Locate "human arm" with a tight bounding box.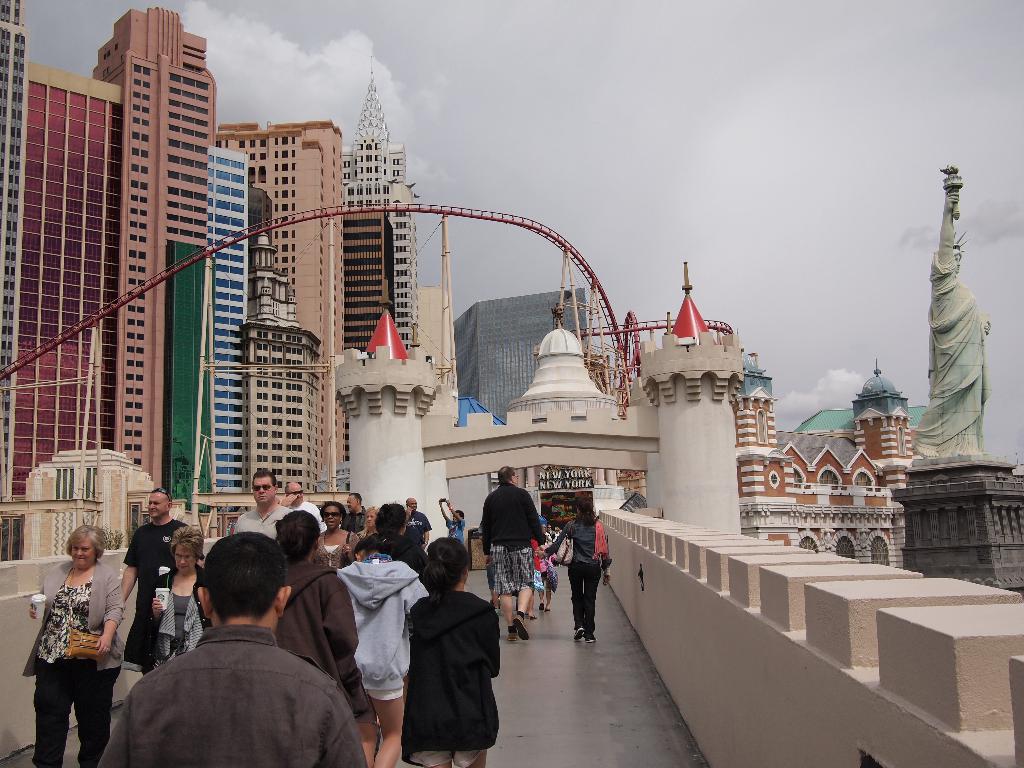
rect(339, 534, 361, 562).
